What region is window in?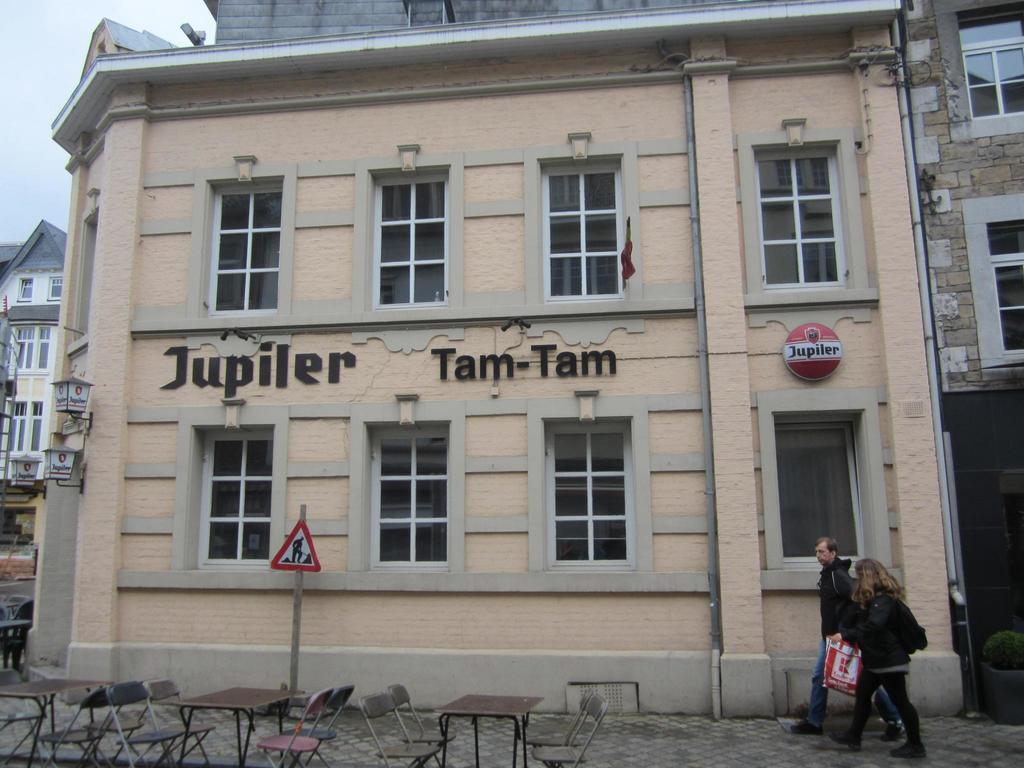
box(47, 271, 68, 301).
